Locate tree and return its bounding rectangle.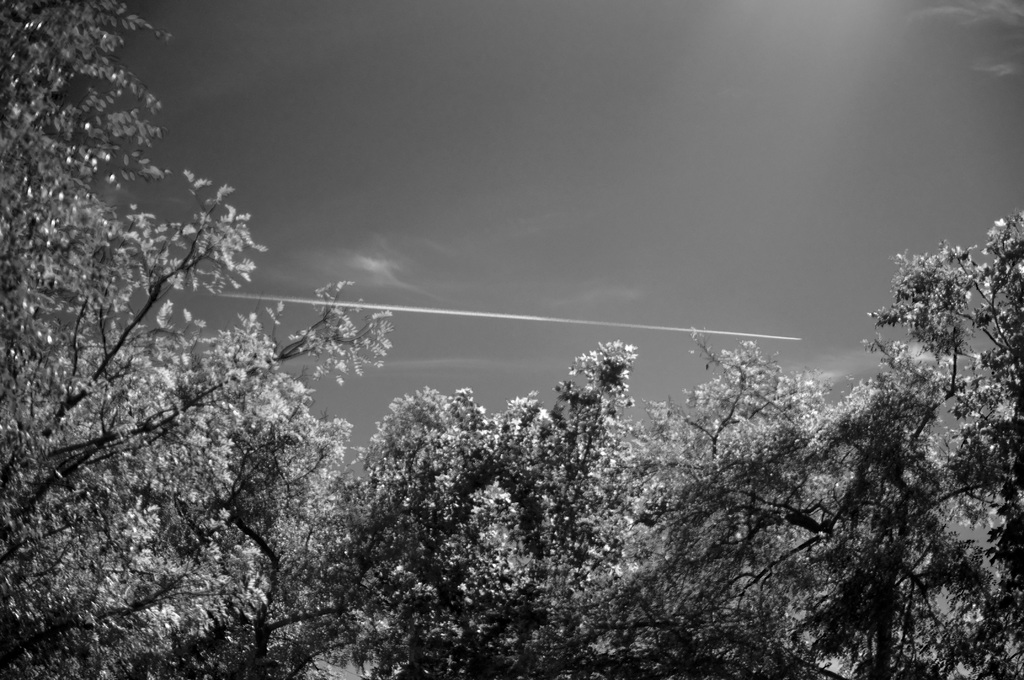
box=[559, 337, 646, 675].
